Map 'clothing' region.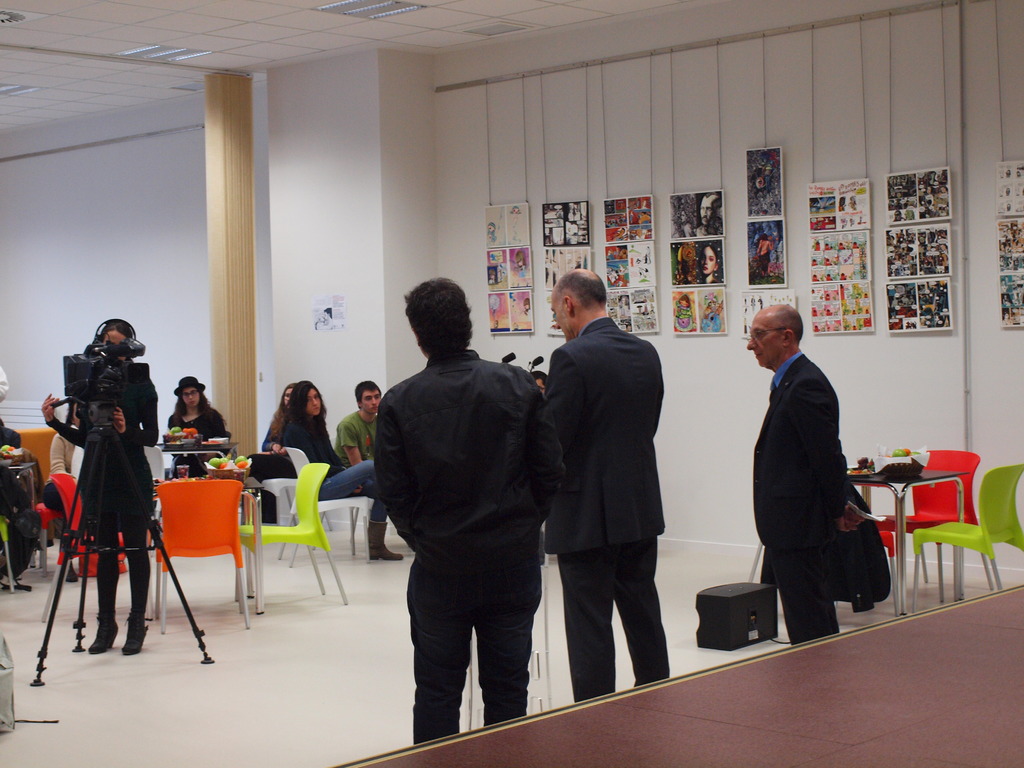
Mapped to rect(371, 347, 563, 744).
